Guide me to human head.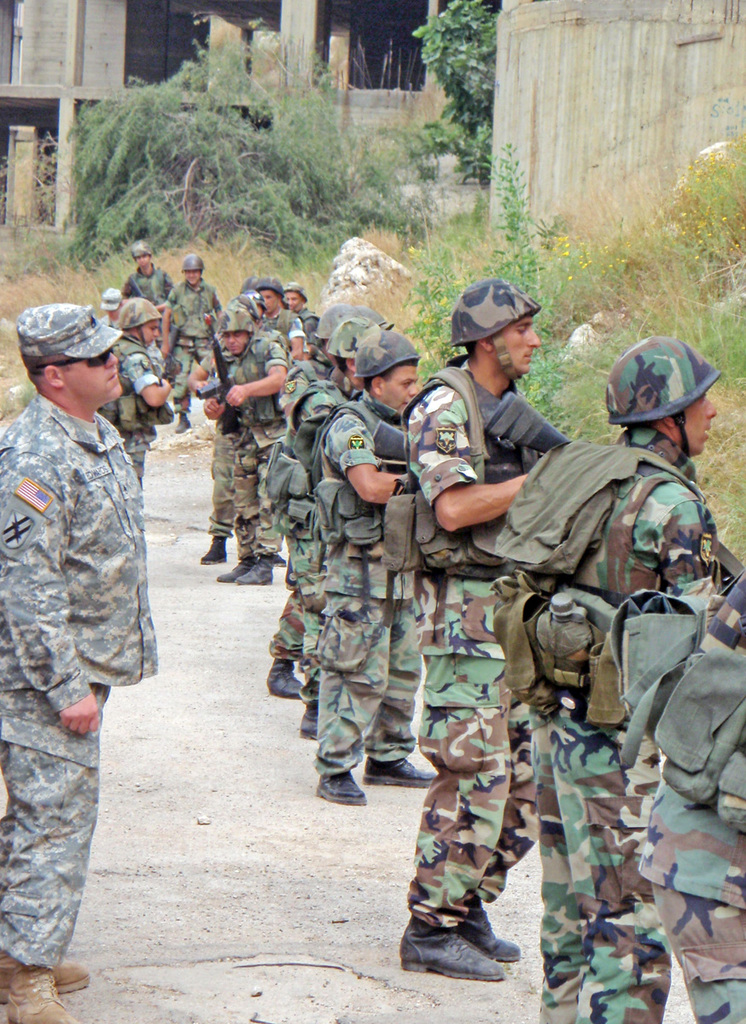
Guidance: bbox(251, 275, 285, 312).
